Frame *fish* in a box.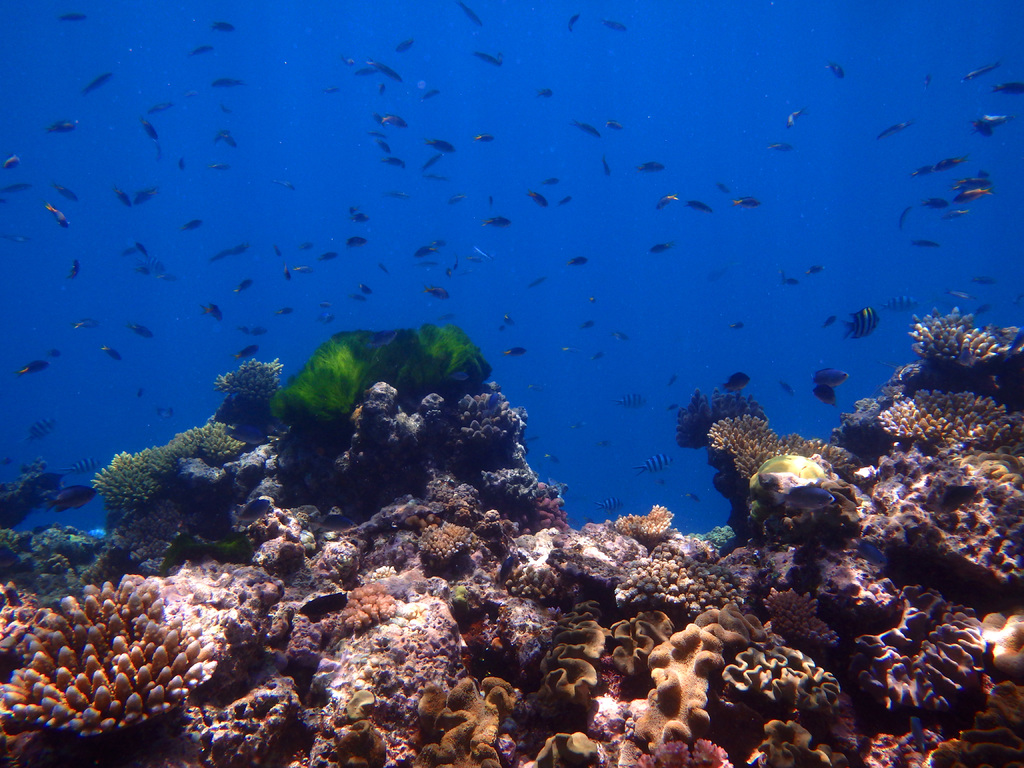
938:157:970:173.
